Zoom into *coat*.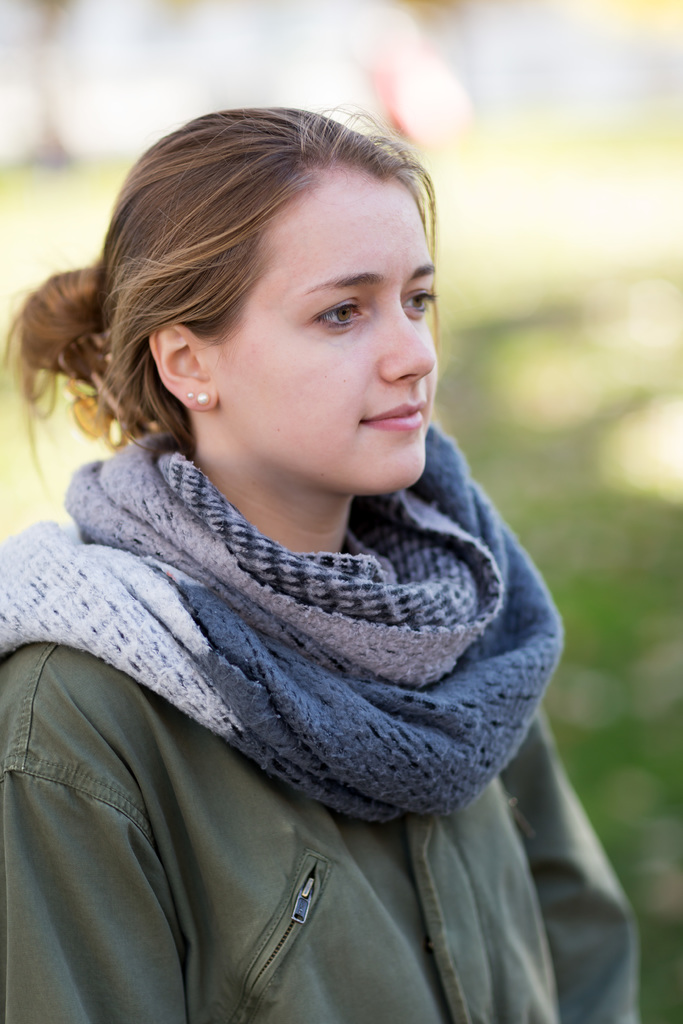
Zoom target: (left=0, top=639, right=641, bottom=1023).
